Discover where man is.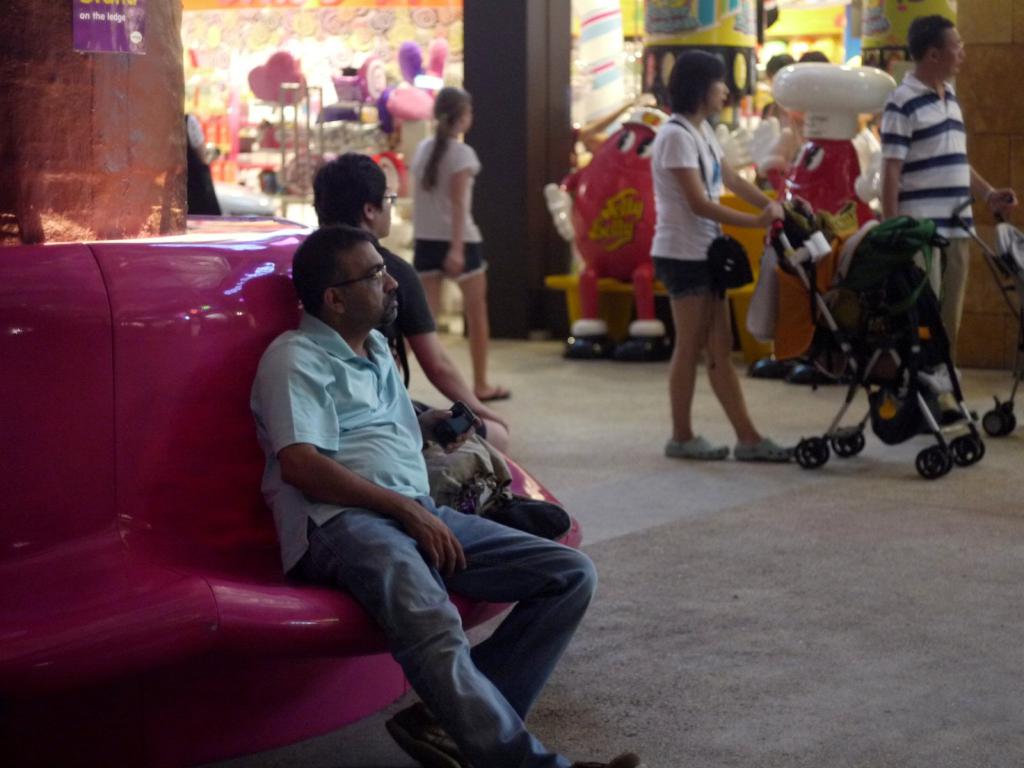
Discovered at l=246, t=227, r=637, b=767.
